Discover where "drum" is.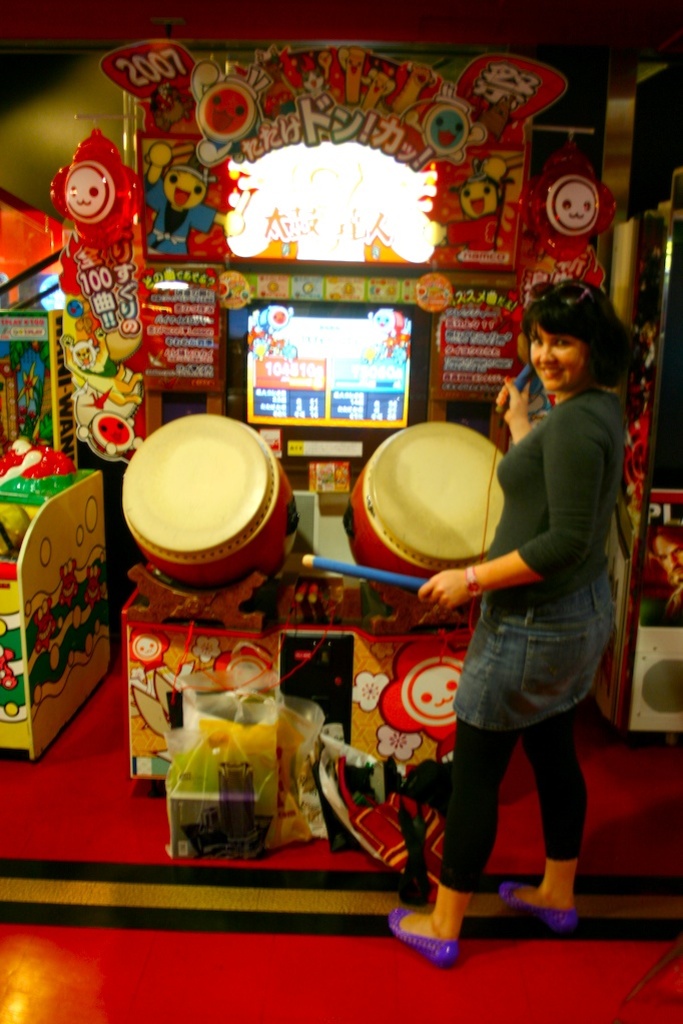
Discovered at left=348, top=416, right=509, bottom=603.
